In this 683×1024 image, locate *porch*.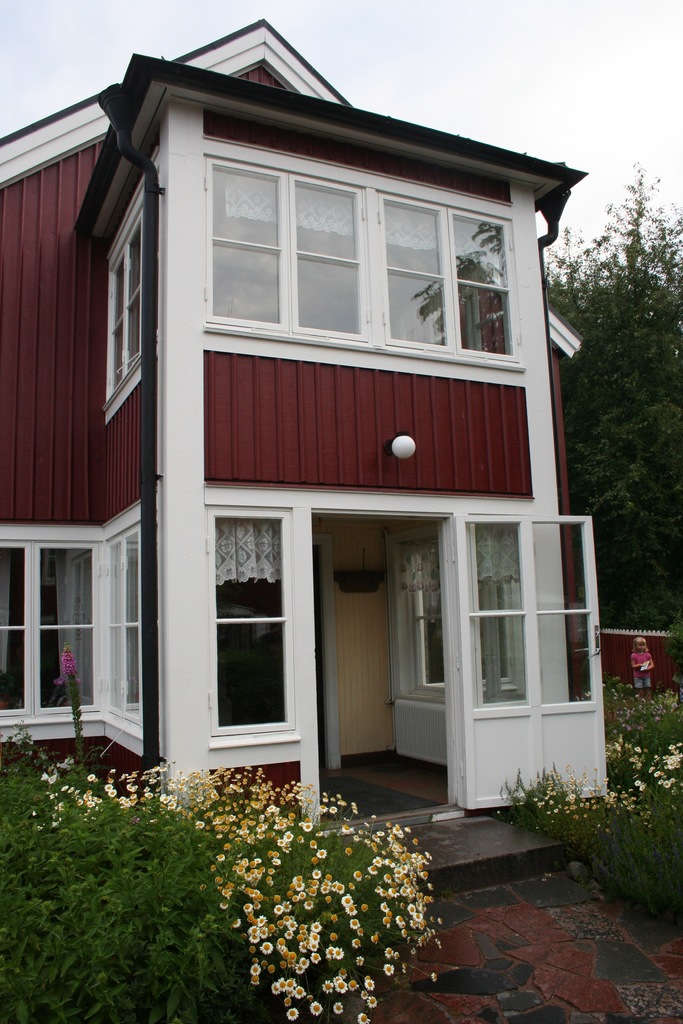
Bounding box: 595:630:682:746.
